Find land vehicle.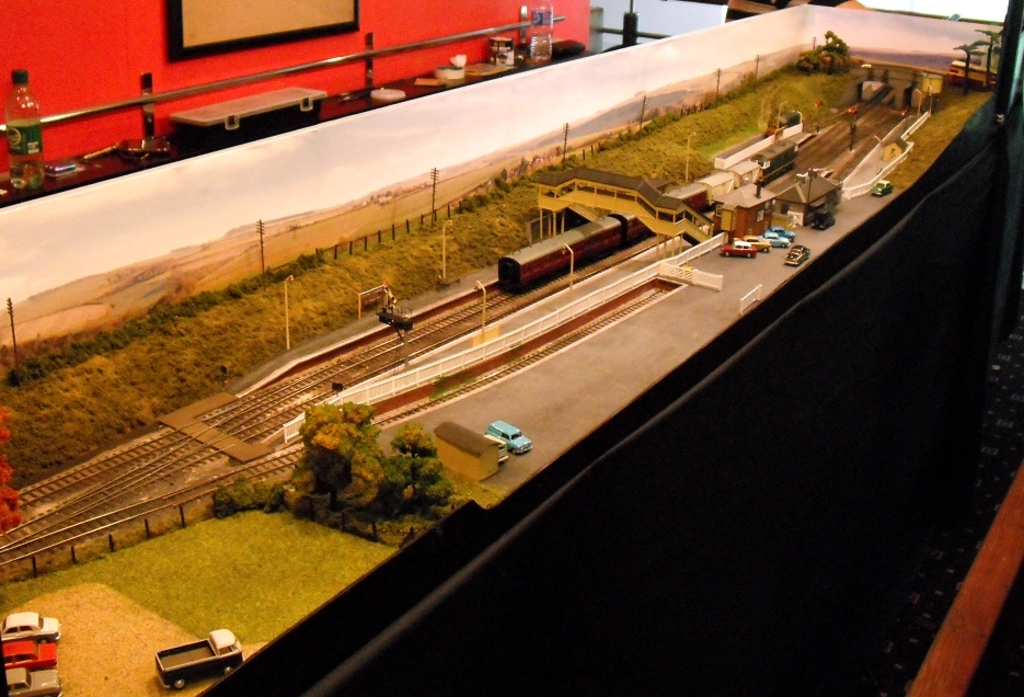
locate(1, 638, 56, 663).
